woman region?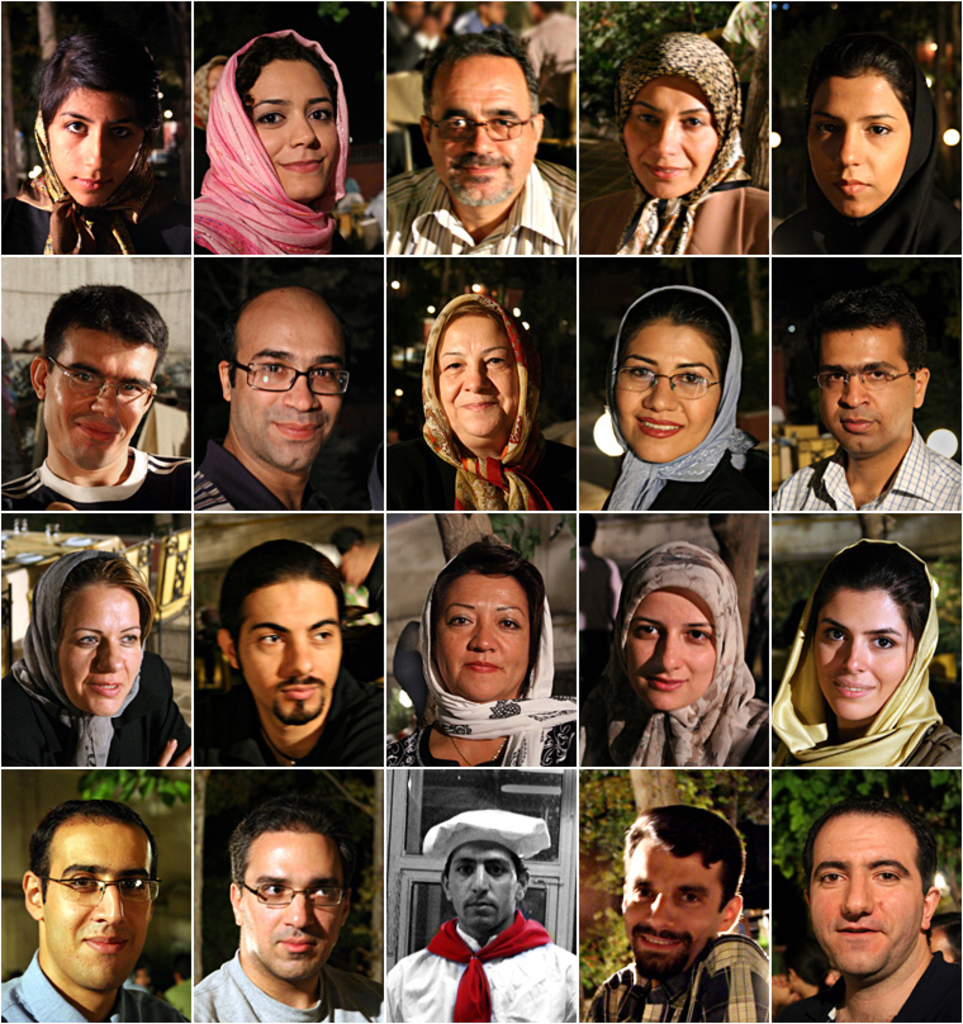
[left=161, top=24, right=381, bottom=264]
